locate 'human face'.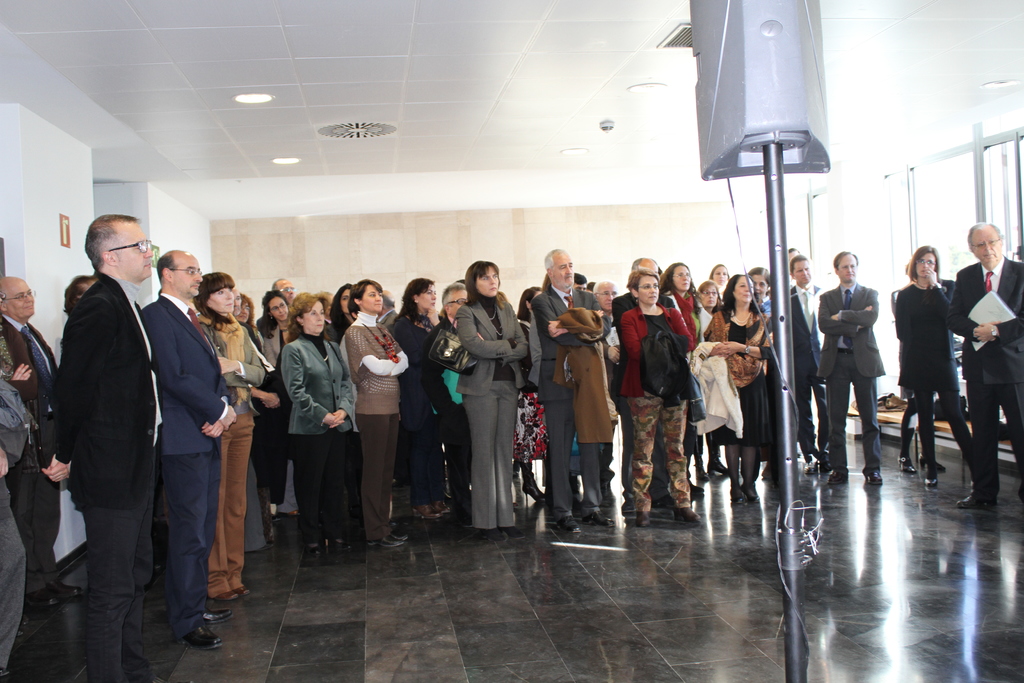
Bounding box: (556,254,576,289).
